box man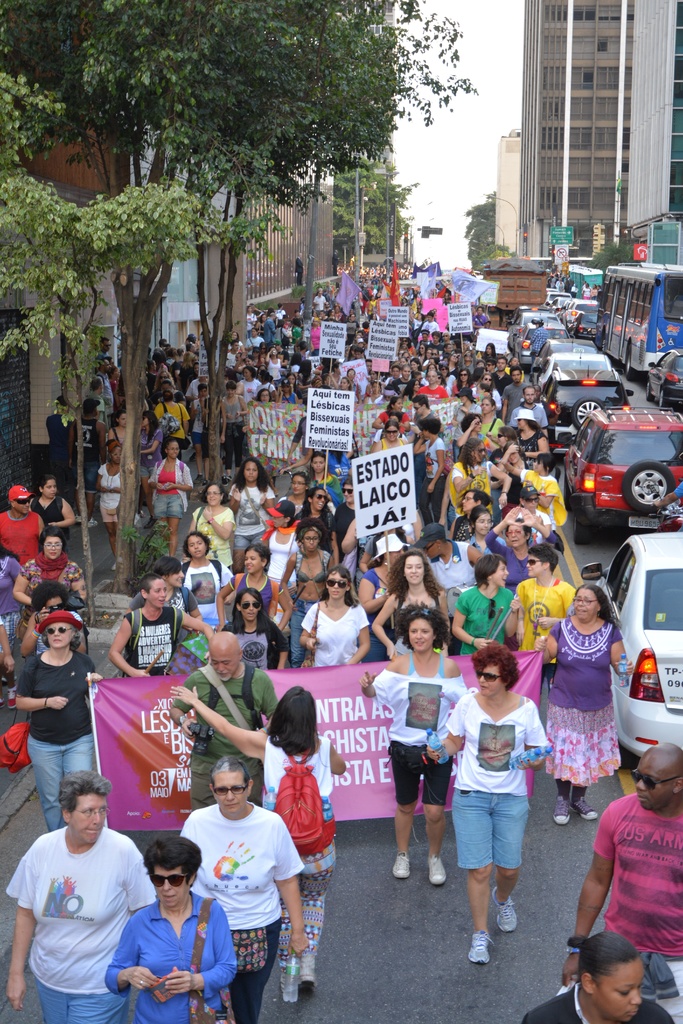
<region>113, 581, 215, 679</region>
